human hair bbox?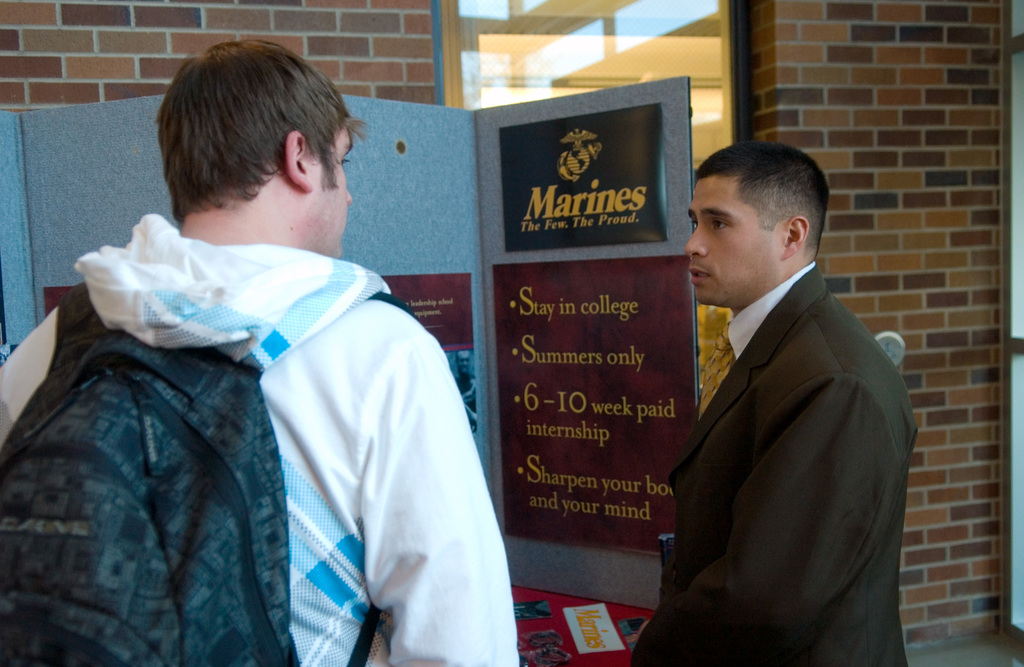
[x1=701, y1=139, x2=836, y2=278]
